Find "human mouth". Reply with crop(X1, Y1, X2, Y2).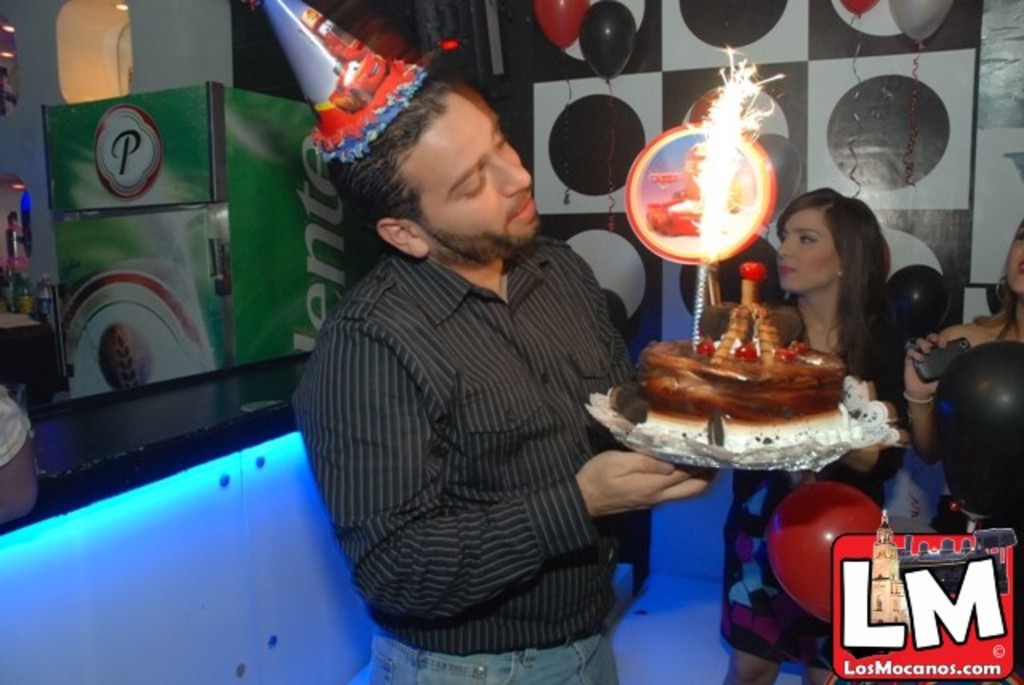
crop(776, 267, 798, 280).
